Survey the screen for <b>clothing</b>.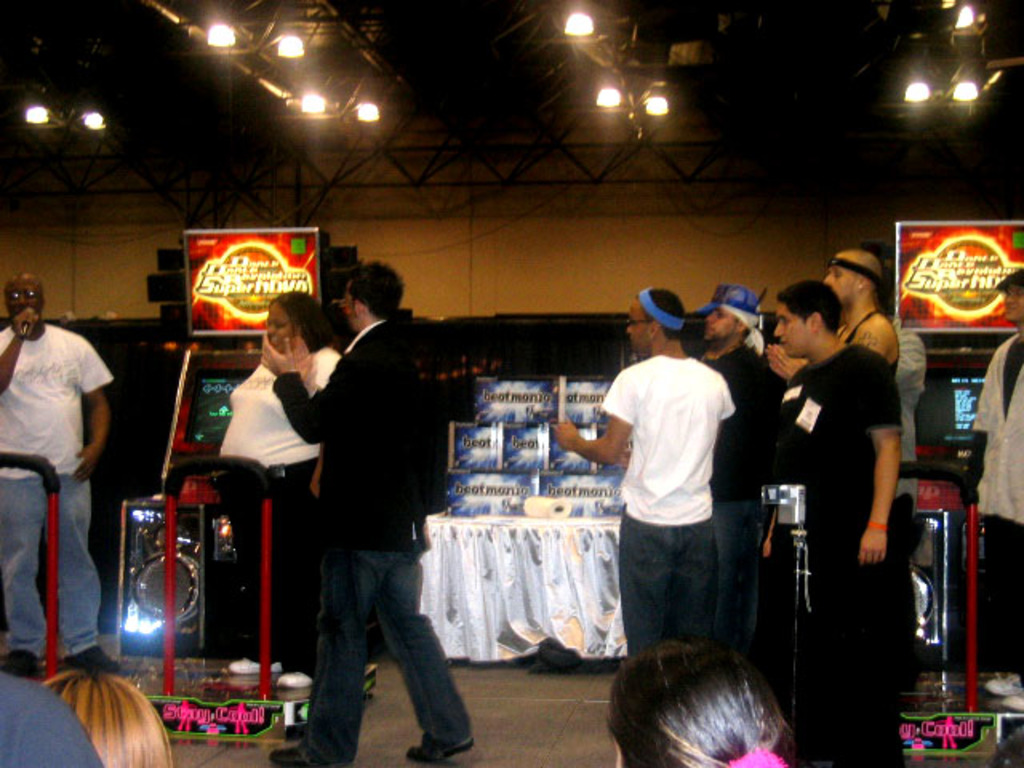
Survey found: box(586, 322, 747, 672).
